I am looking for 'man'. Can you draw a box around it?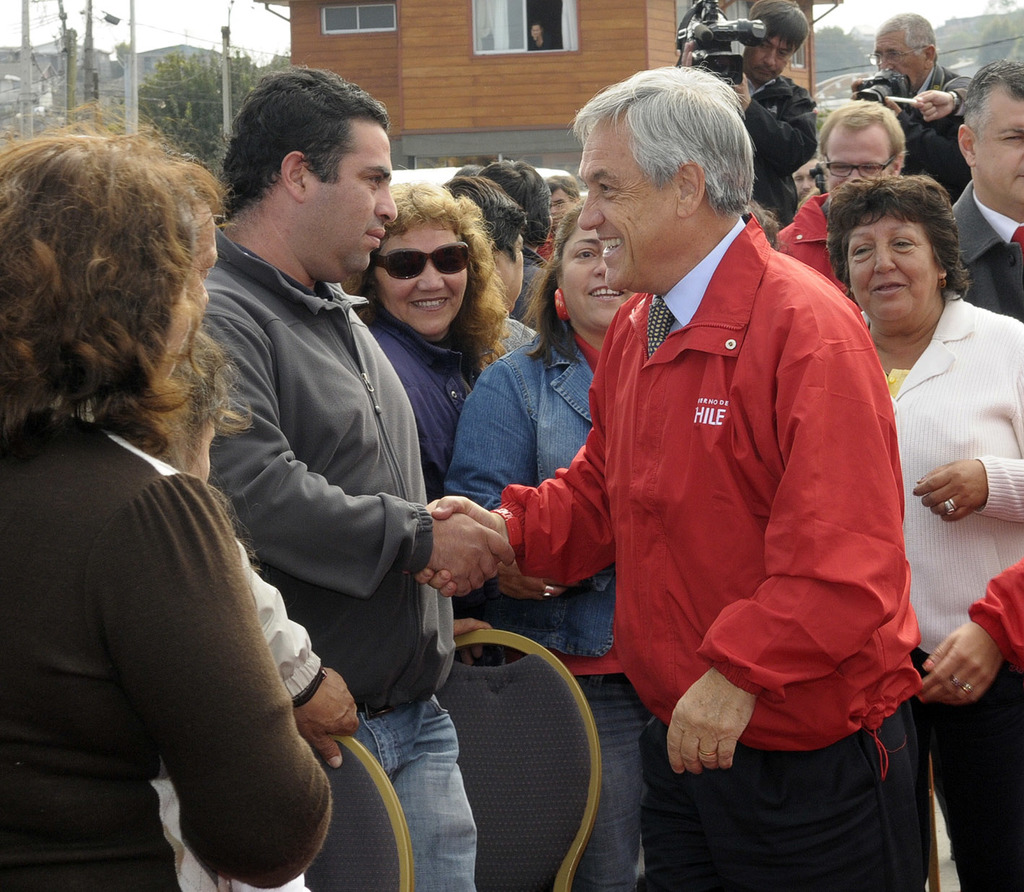
Sure, the bounding box is [left=531, top=22, right=561, bottom=46].
